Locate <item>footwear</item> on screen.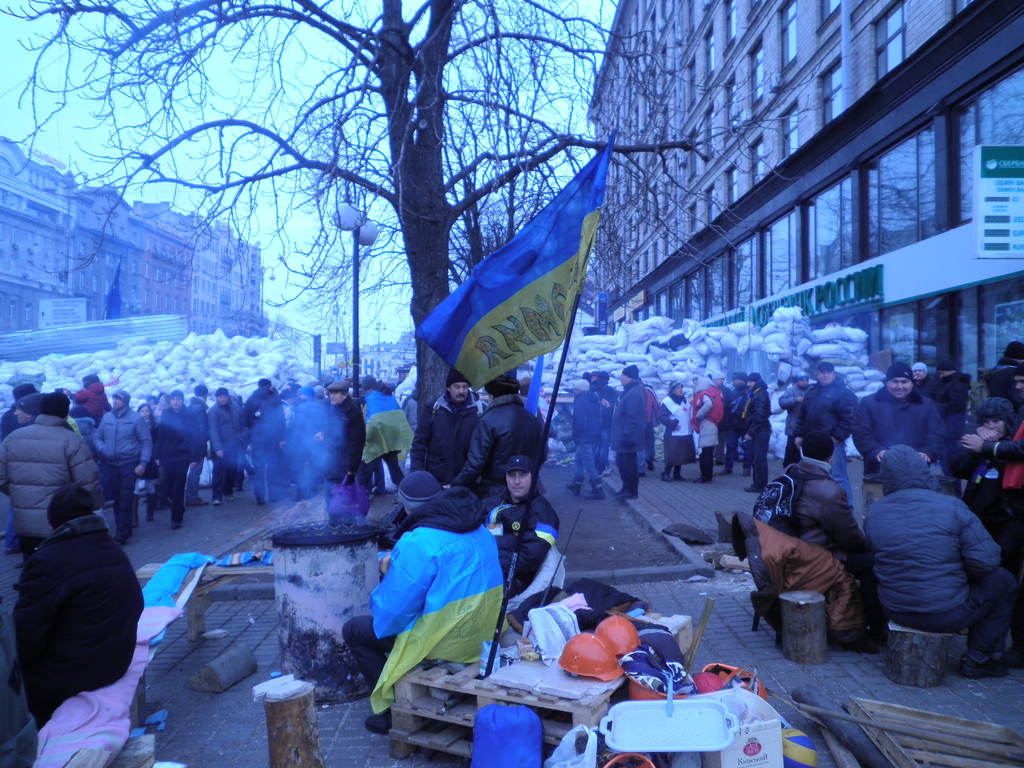
On screen at (353, 704, 406, 737).
